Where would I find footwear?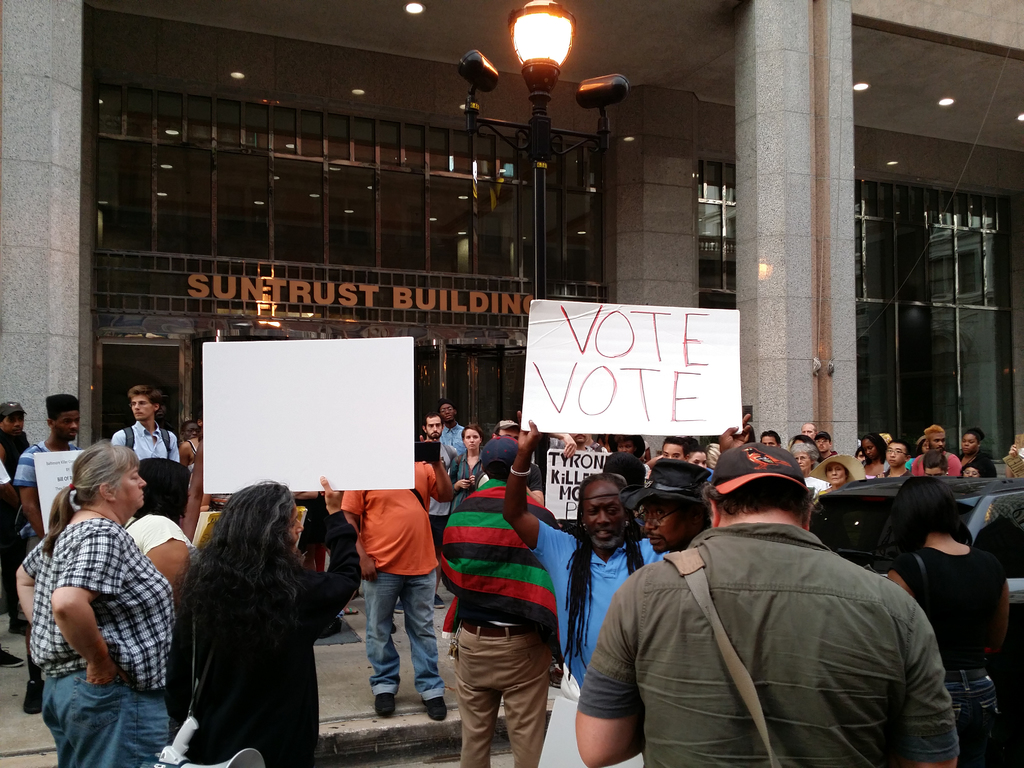
At box(434, 590, 450, 612).
